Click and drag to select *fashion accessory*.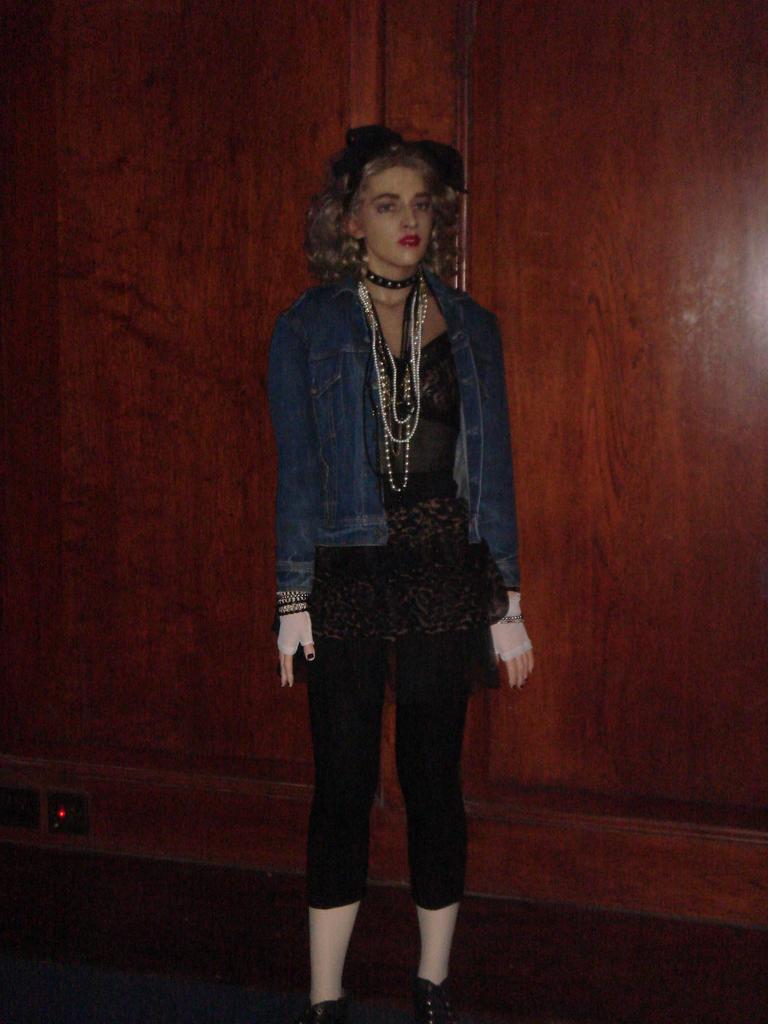
Selection: 305/991/344/1023.
